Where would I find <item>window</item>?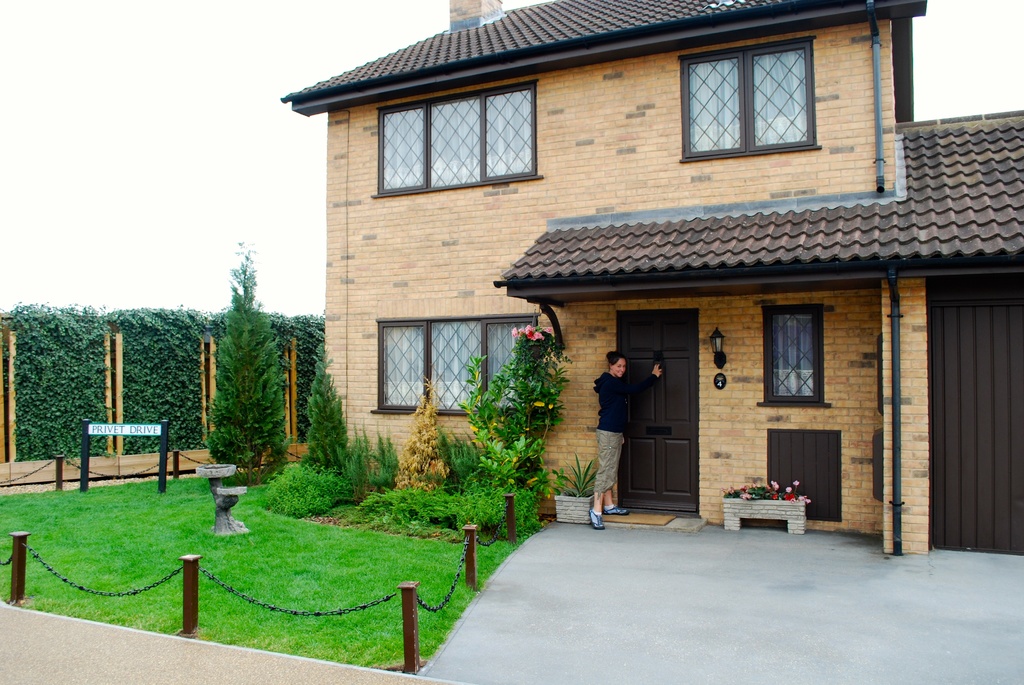
At left=376, top=313, right=535, bottom=413.
